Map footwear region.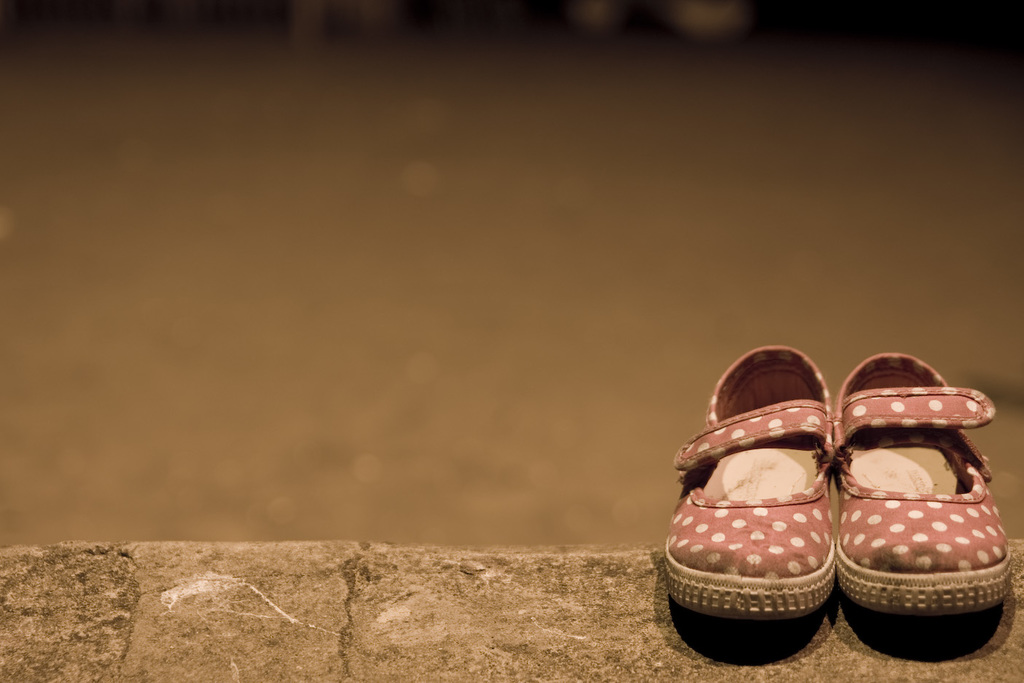
Mapped to crop(660, 346, 834, 620).
